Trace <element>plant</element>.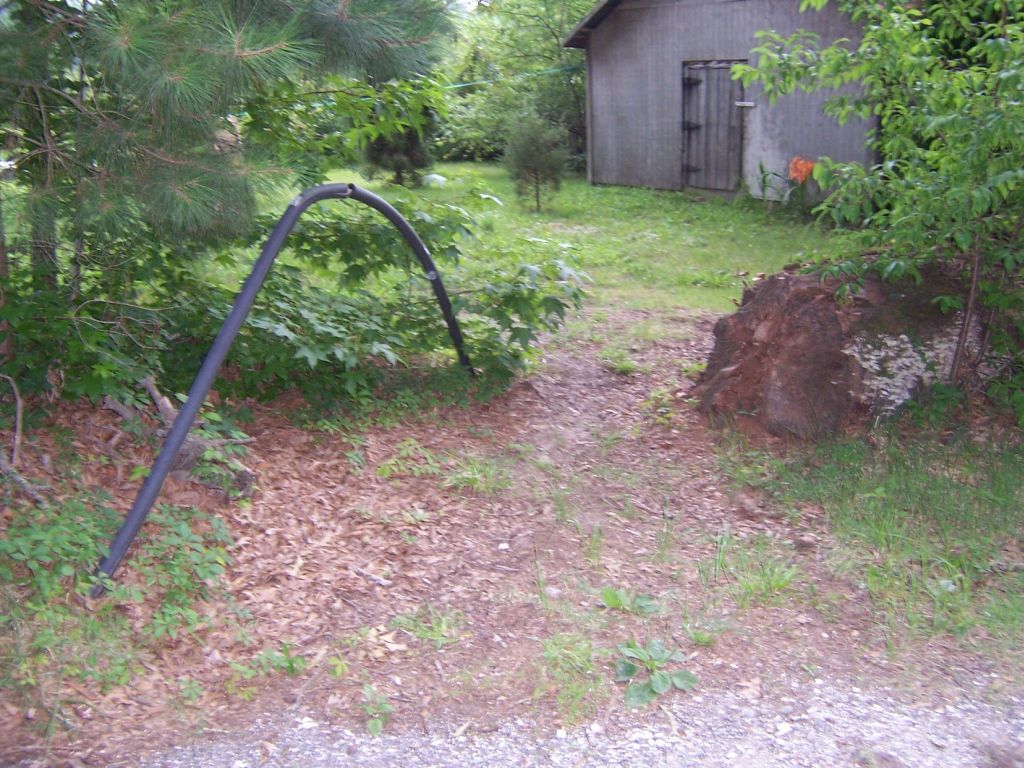
Traced to (left=330, top=643, right=350, bottom=677).
